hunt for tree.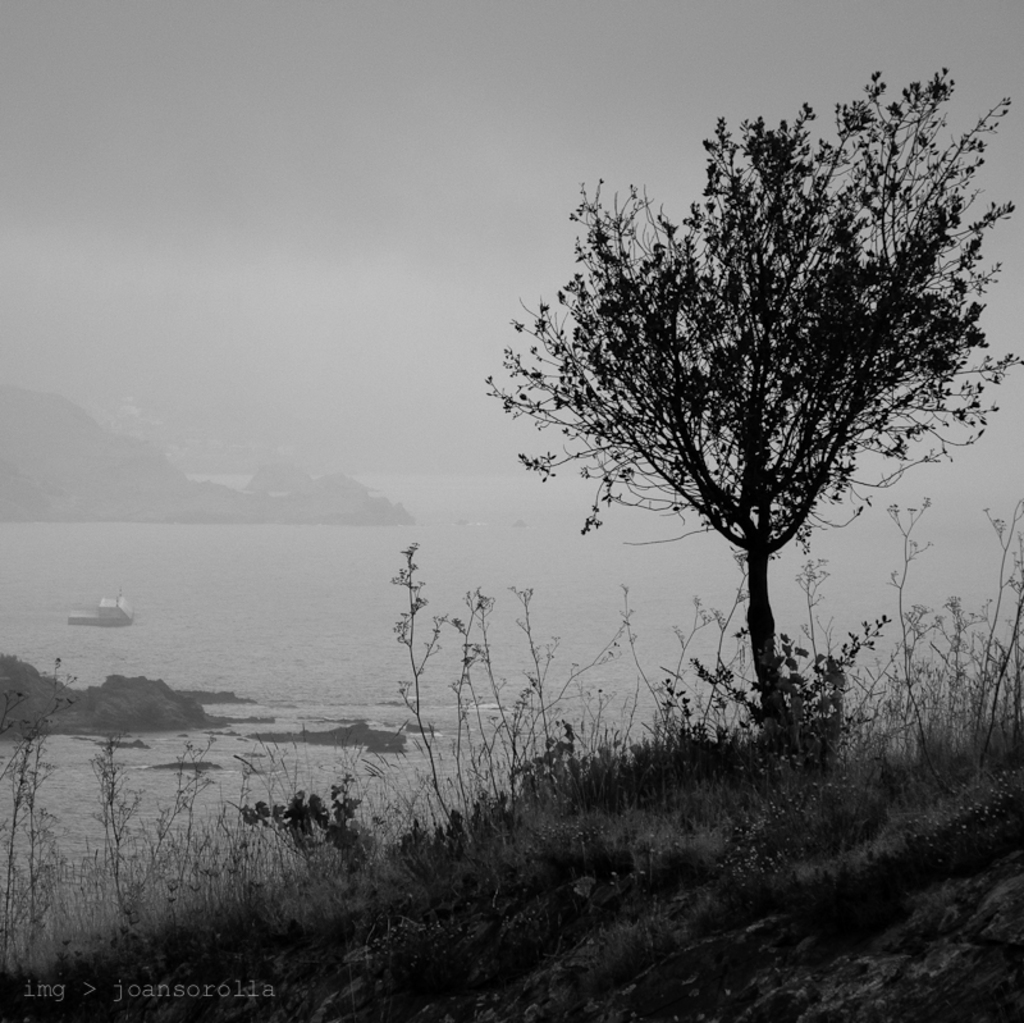
Hunted down at Rect(477, 68, 1023, 748).
